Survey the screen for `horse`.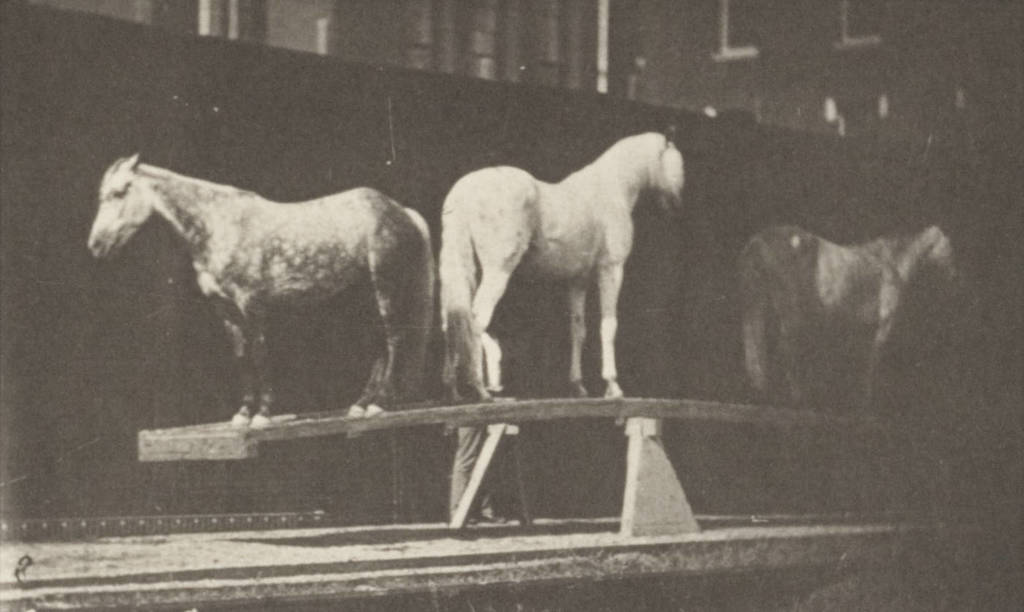
Survey found: select_region(88, 148, 438, 434).
